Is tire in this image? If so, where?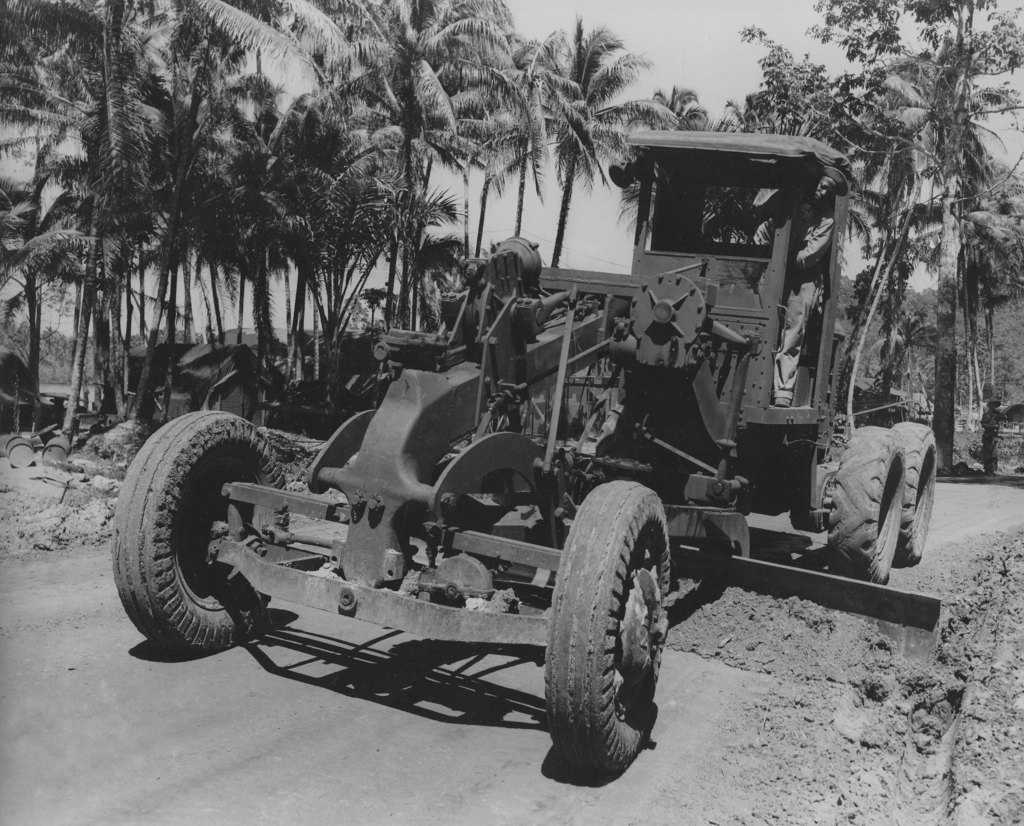
Yes, at select_region(110, 415, 292, 651).
